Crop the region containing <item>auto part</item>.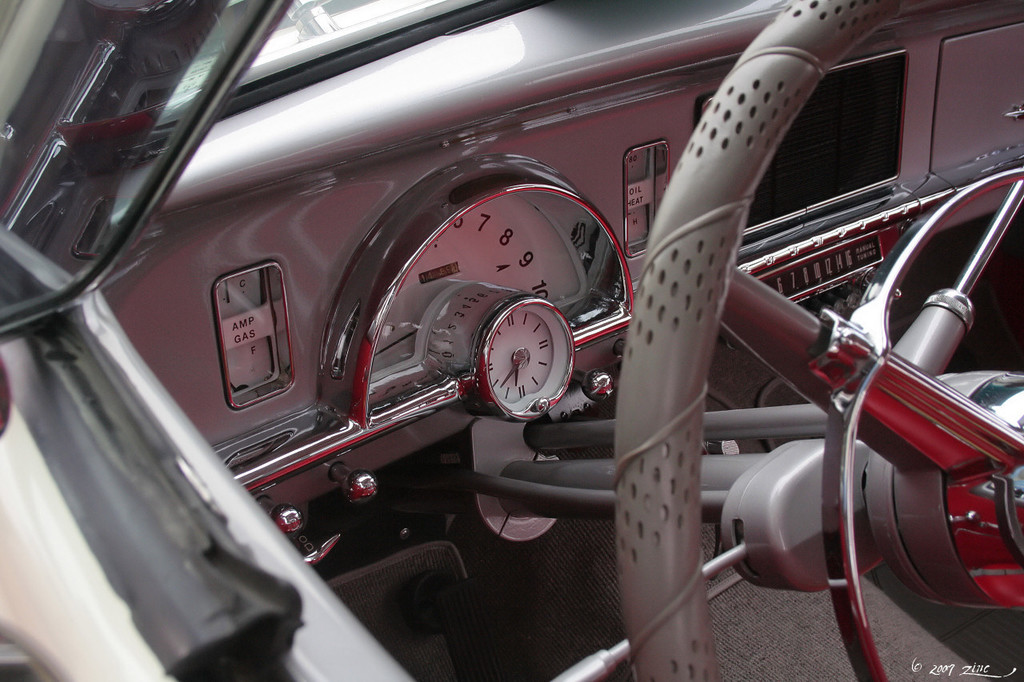
Crop region: rect(615, 0, 1023, 681).
